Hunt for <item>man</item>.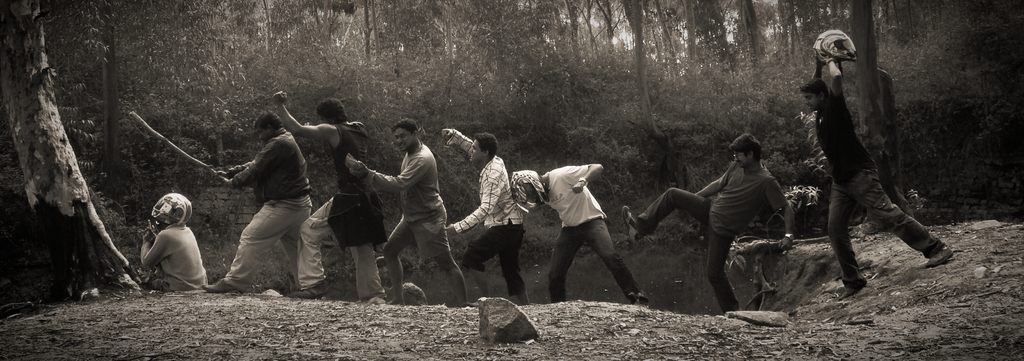
Hunted down at locate(189, 106, 329, 288).
